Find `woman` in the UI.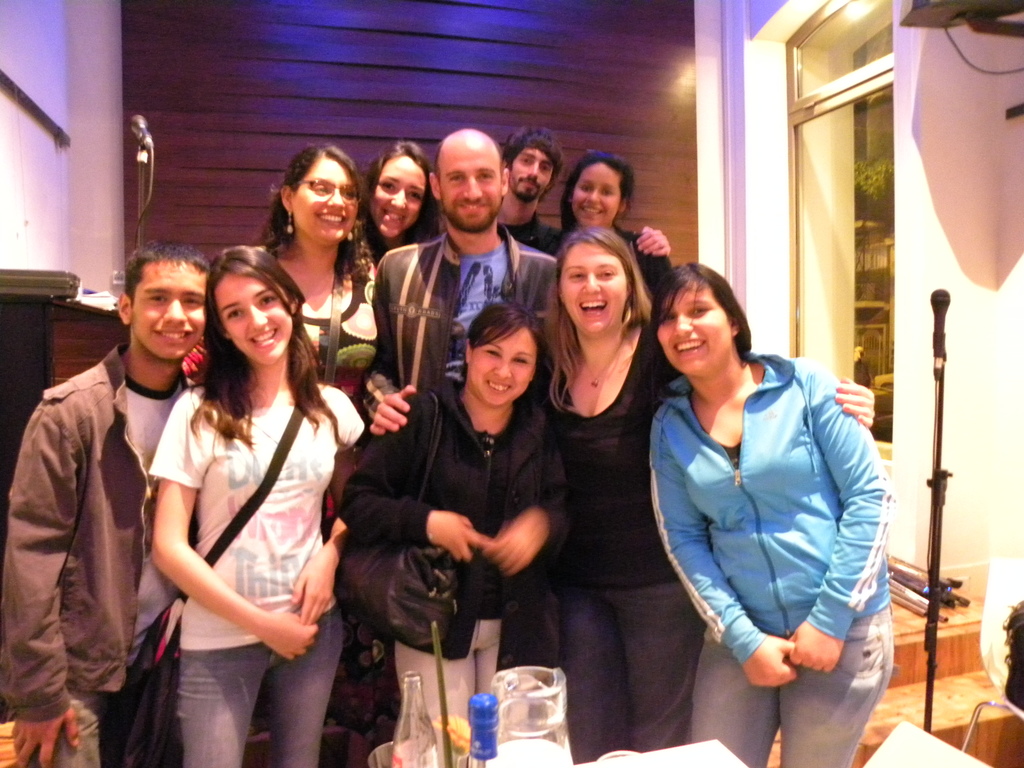
UI element at {"left": 312, "top": 299, "right": 571, "bottom": 762}.
